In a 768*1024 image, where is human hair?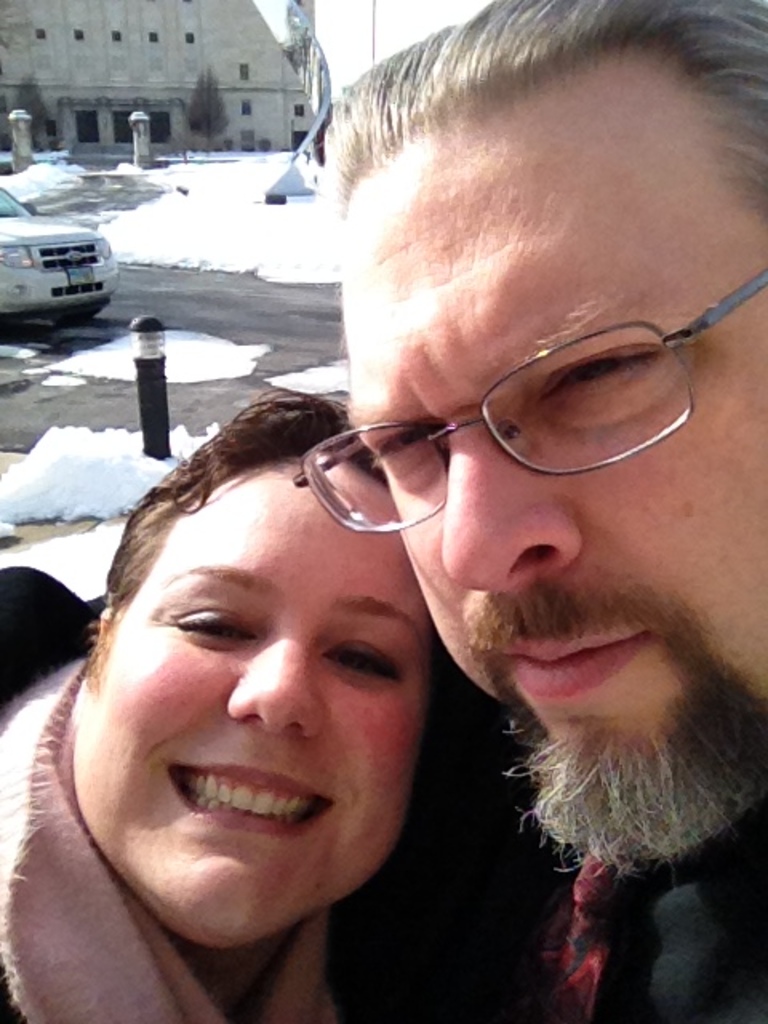
[310,0,766,211].
